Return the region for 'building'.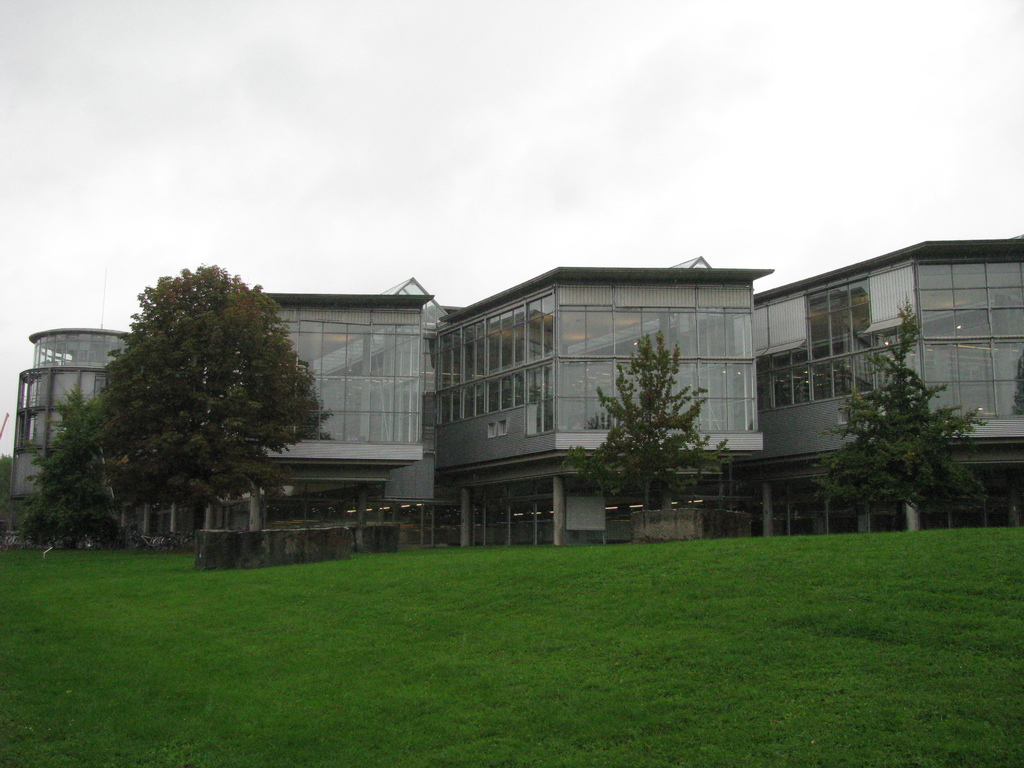
box(13, 236, 1023, 547).
